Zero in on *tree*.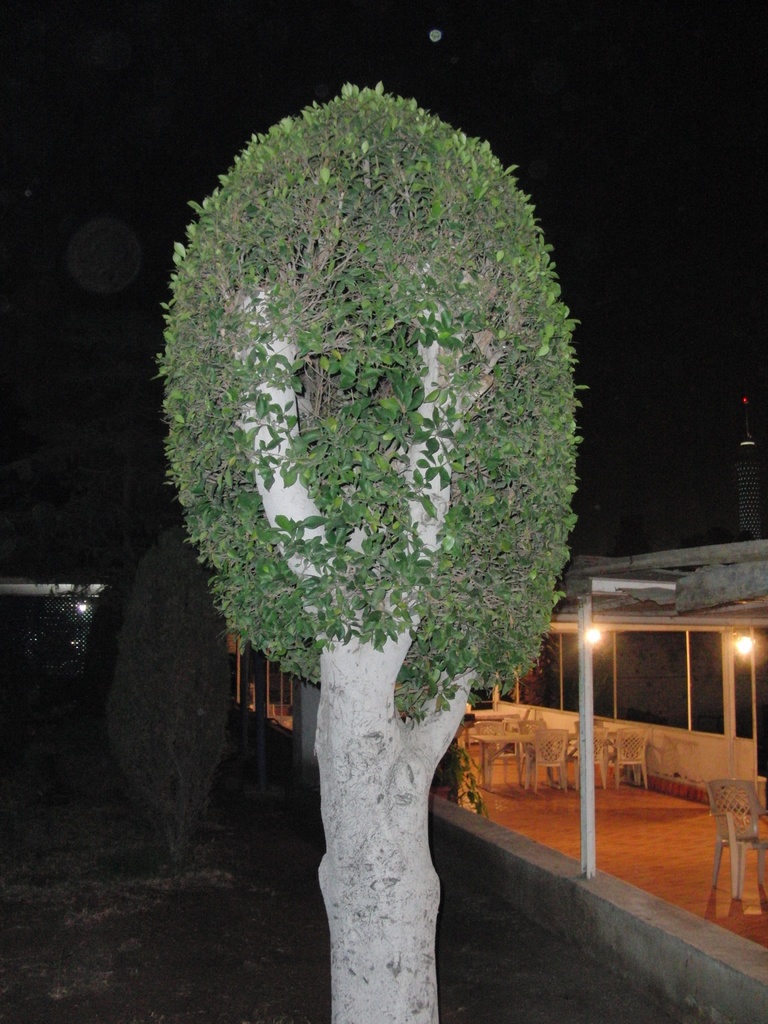
Zeroed in: left=150, top=99, right=565, bottom=1023.
